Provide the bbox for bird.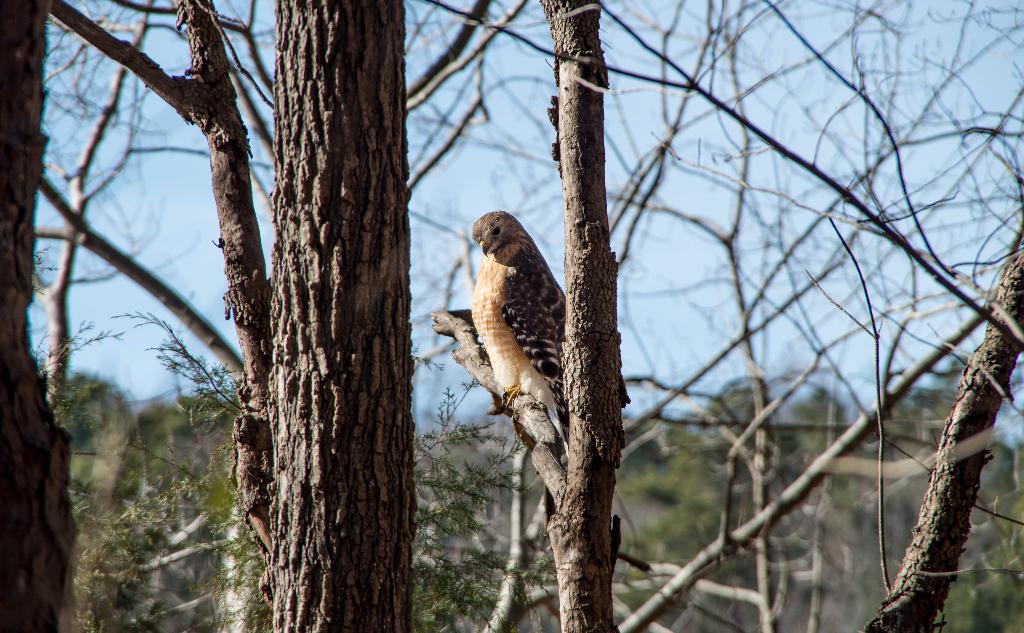
Rect(449, 223, 580, 418).
